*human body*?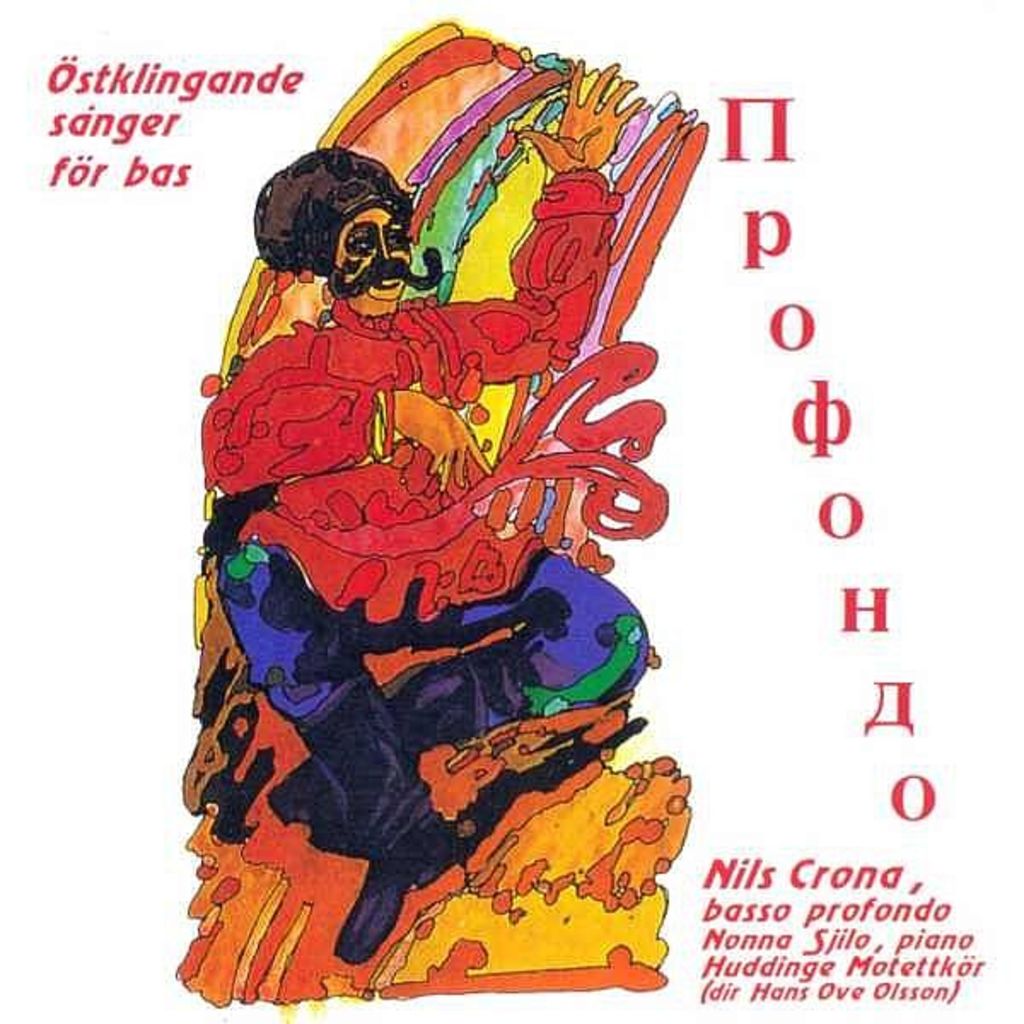
left=213, top=63, right=654, bottom=969
